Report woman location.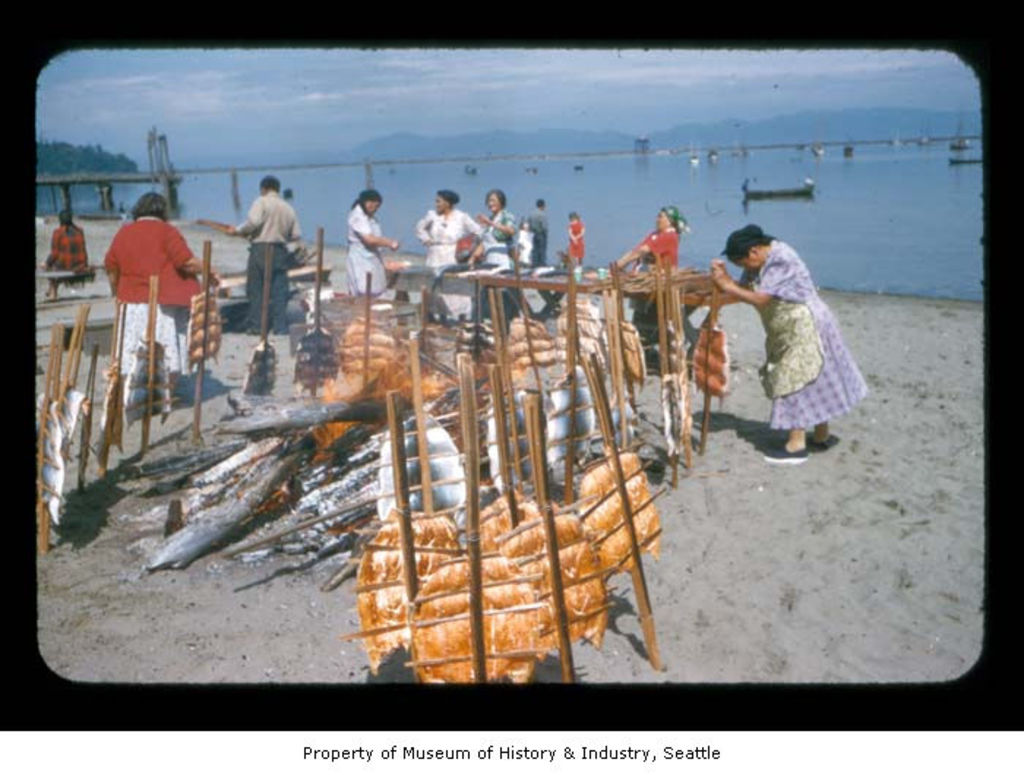
Report: [x1=344, y1=192, x2=399, y2=297].
